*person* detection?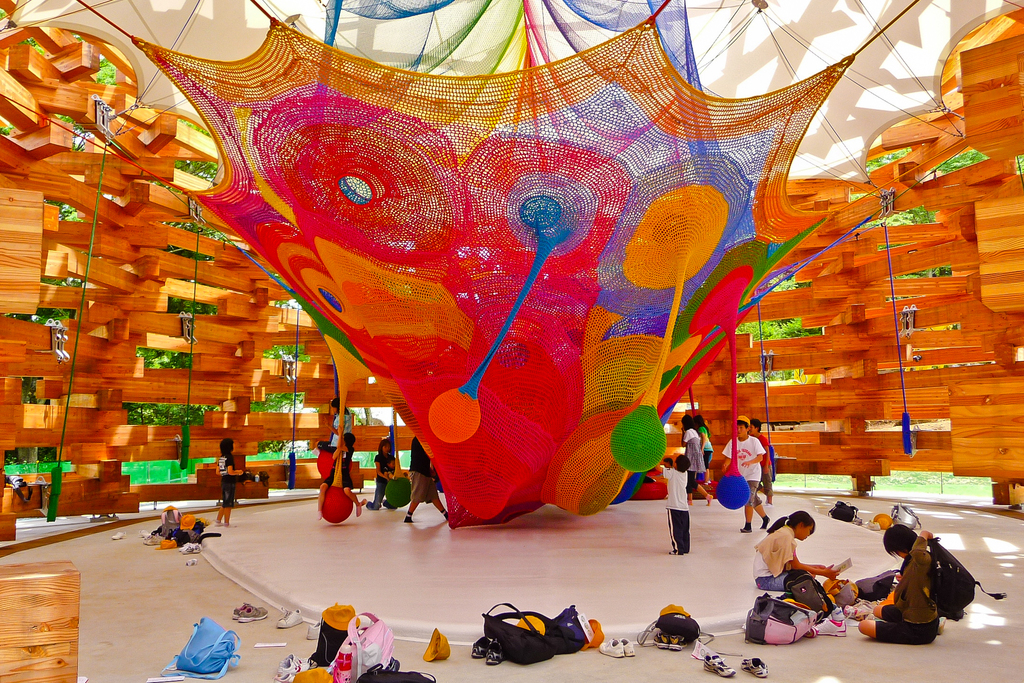
BBox(396, 430, 464, 527)
